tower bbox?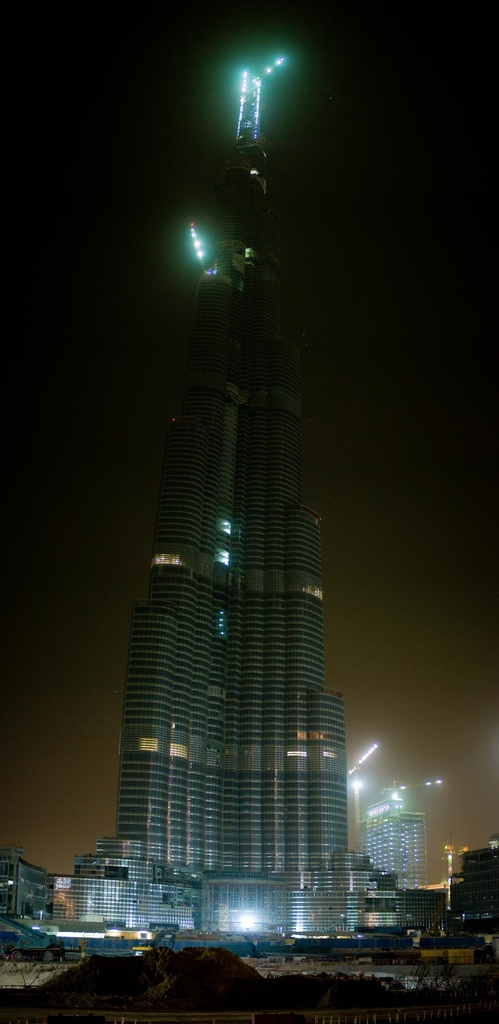
l=0, t=853, r=54, b=951
